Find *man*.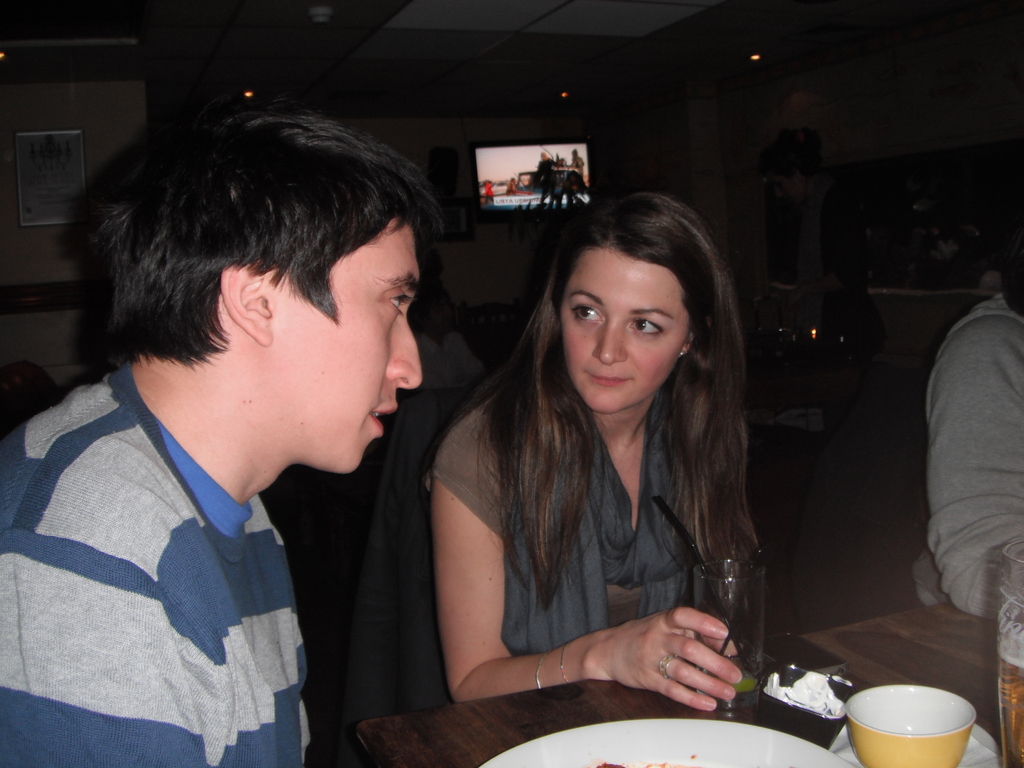
Rect(8, 76, 516, 767).
